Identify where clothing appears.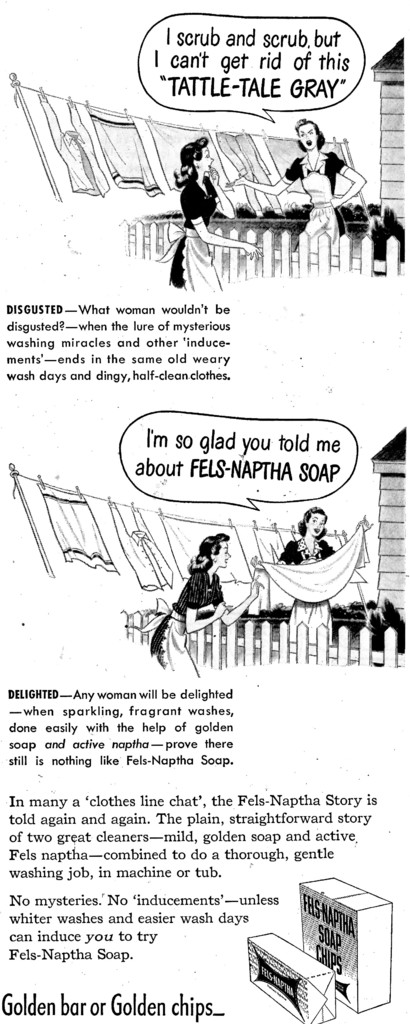
Appears at <region>165, 542, 242, 632</region>.
